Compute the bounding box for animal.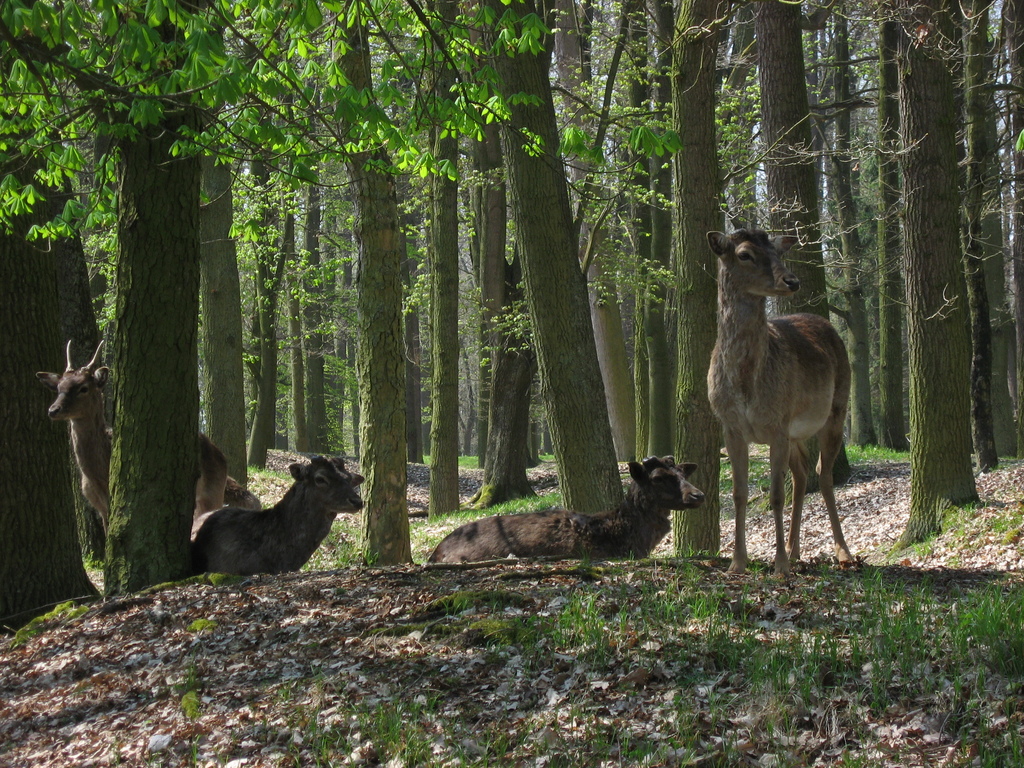
detection(704, 228, 857, 580).
